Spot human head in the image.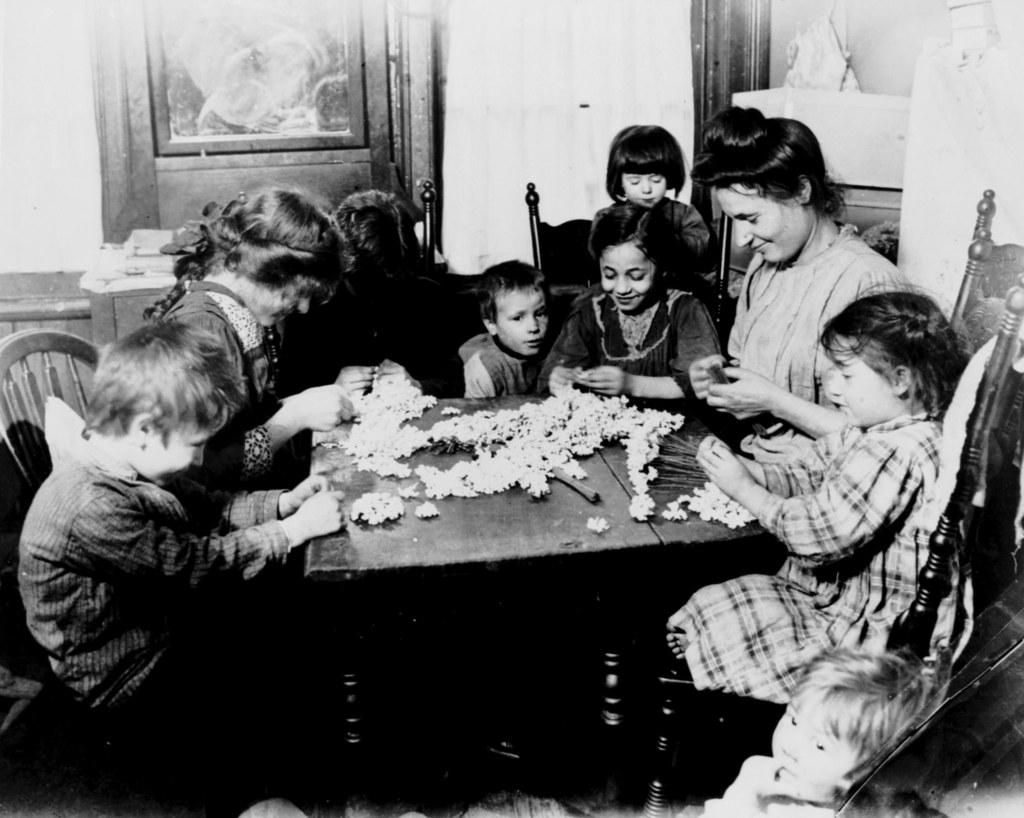
human head found at region(706, 130, 826, 264).
